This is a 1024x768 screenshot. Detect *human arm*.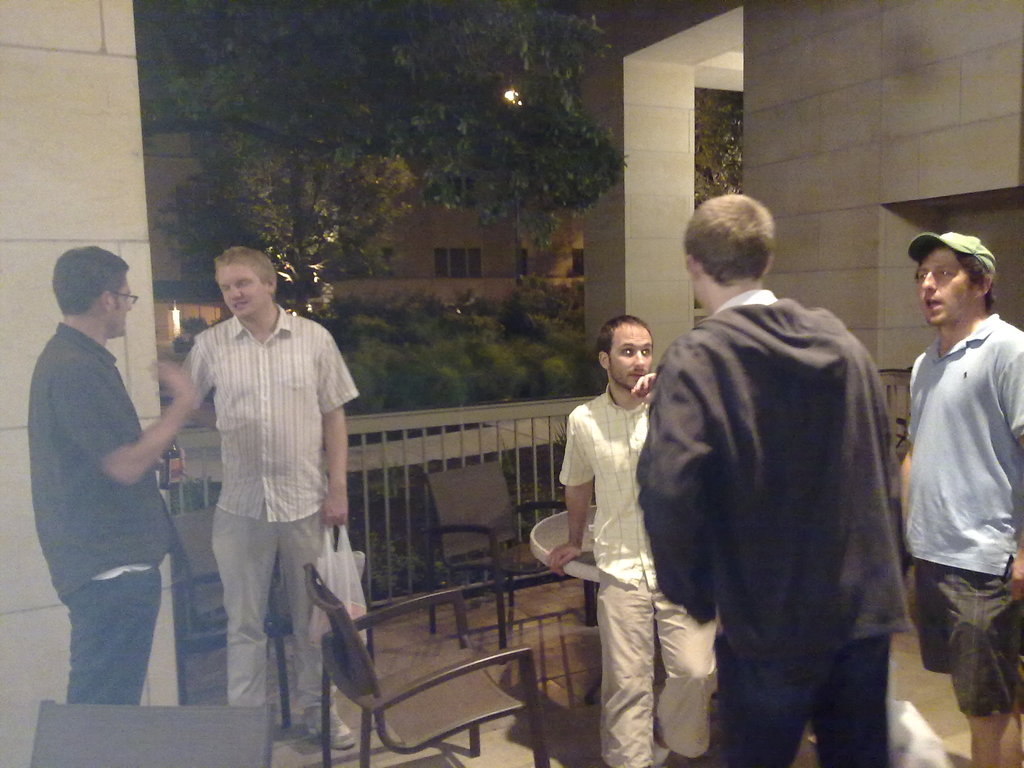
region(628, 367, 662, 398).
